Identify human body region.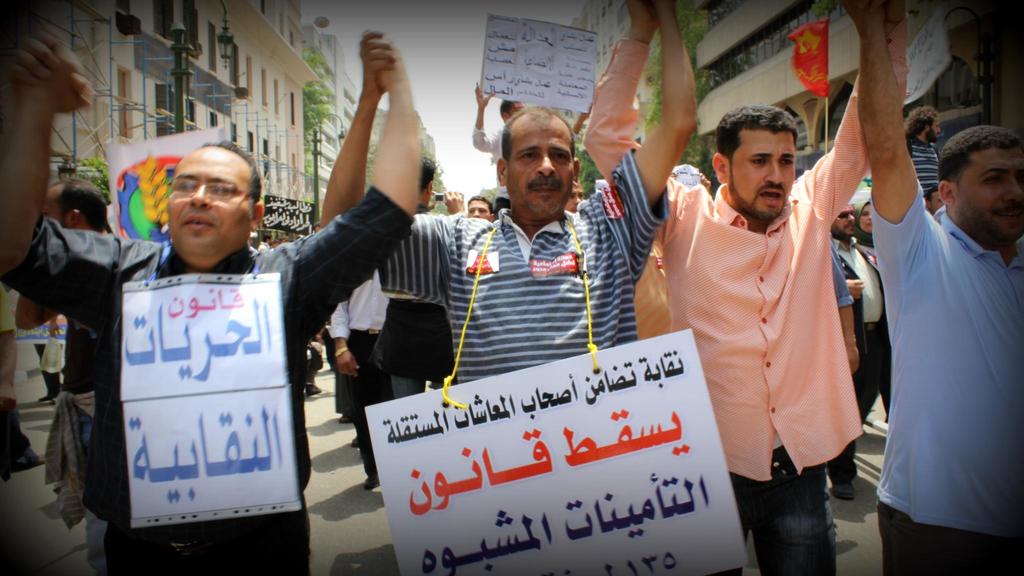
Region: (left=893, top=104, right=936, bottom=208).
